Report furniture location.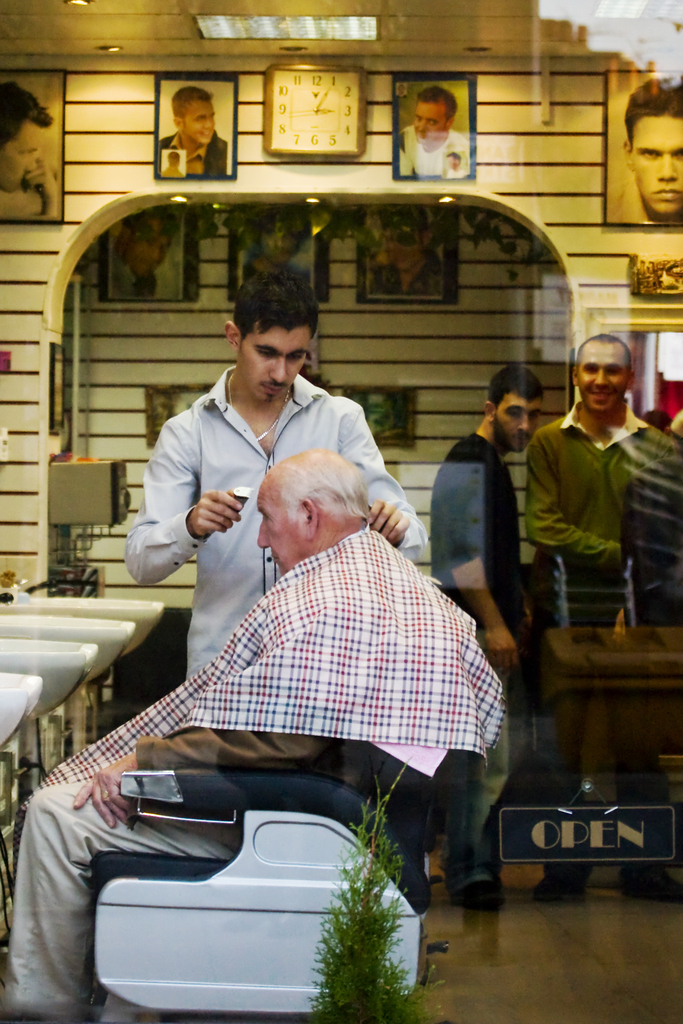
Report: (92,741,449,1023).
